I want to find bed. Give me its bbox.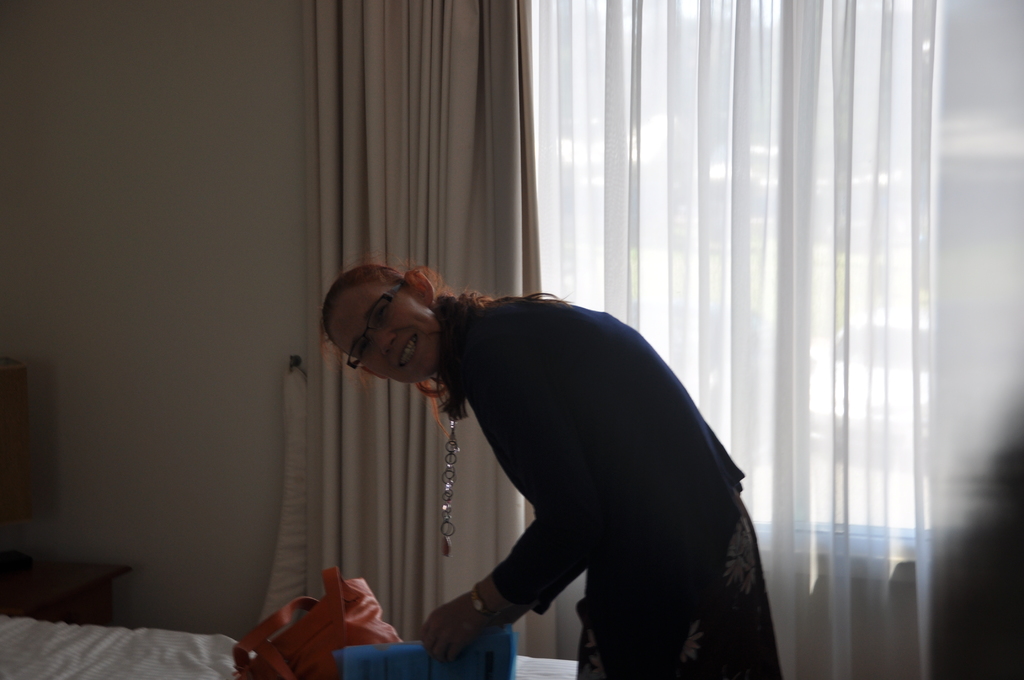
[left=0, top=604, right=582, bottom=679].
